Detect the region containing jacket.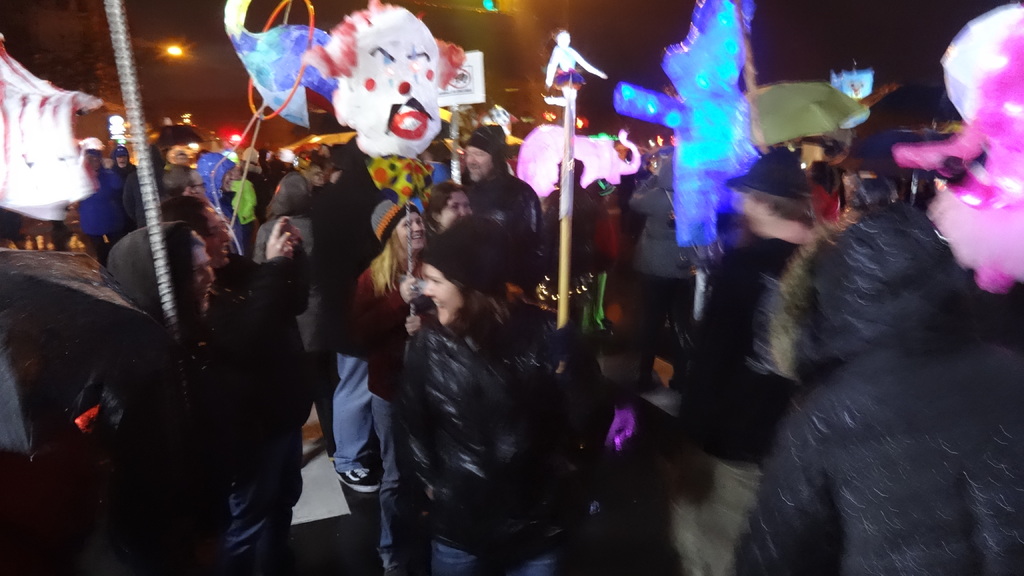
(371, 216, 605, 538).
